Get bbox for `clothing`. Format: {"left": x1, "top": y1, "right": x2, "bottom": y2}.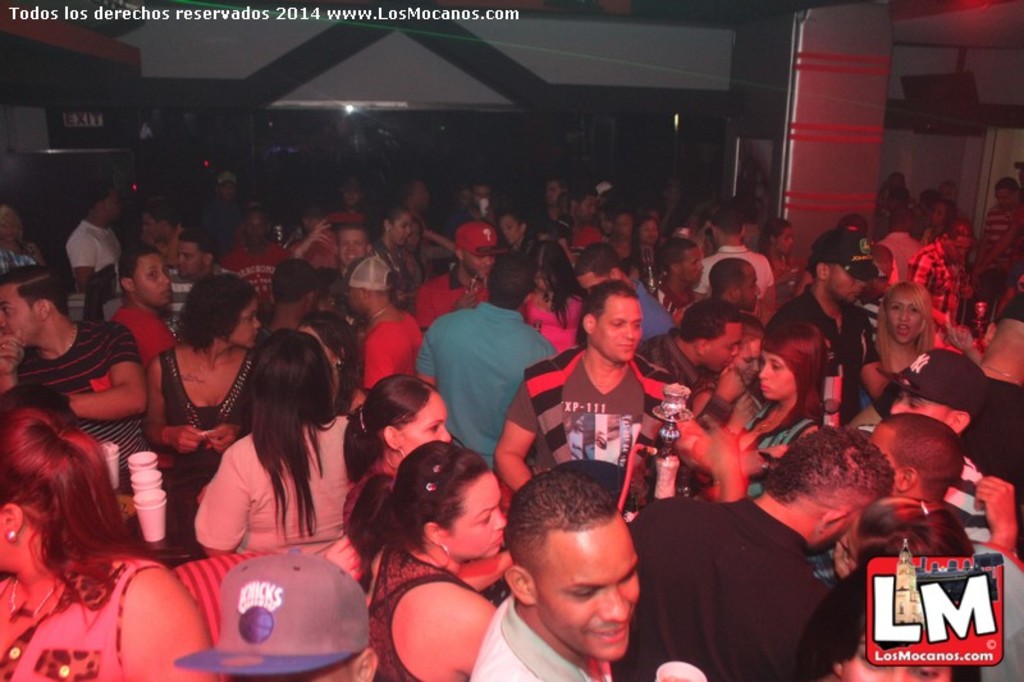
{"left": 516, "top": 288, "right": 575, "bottom": 353}.
